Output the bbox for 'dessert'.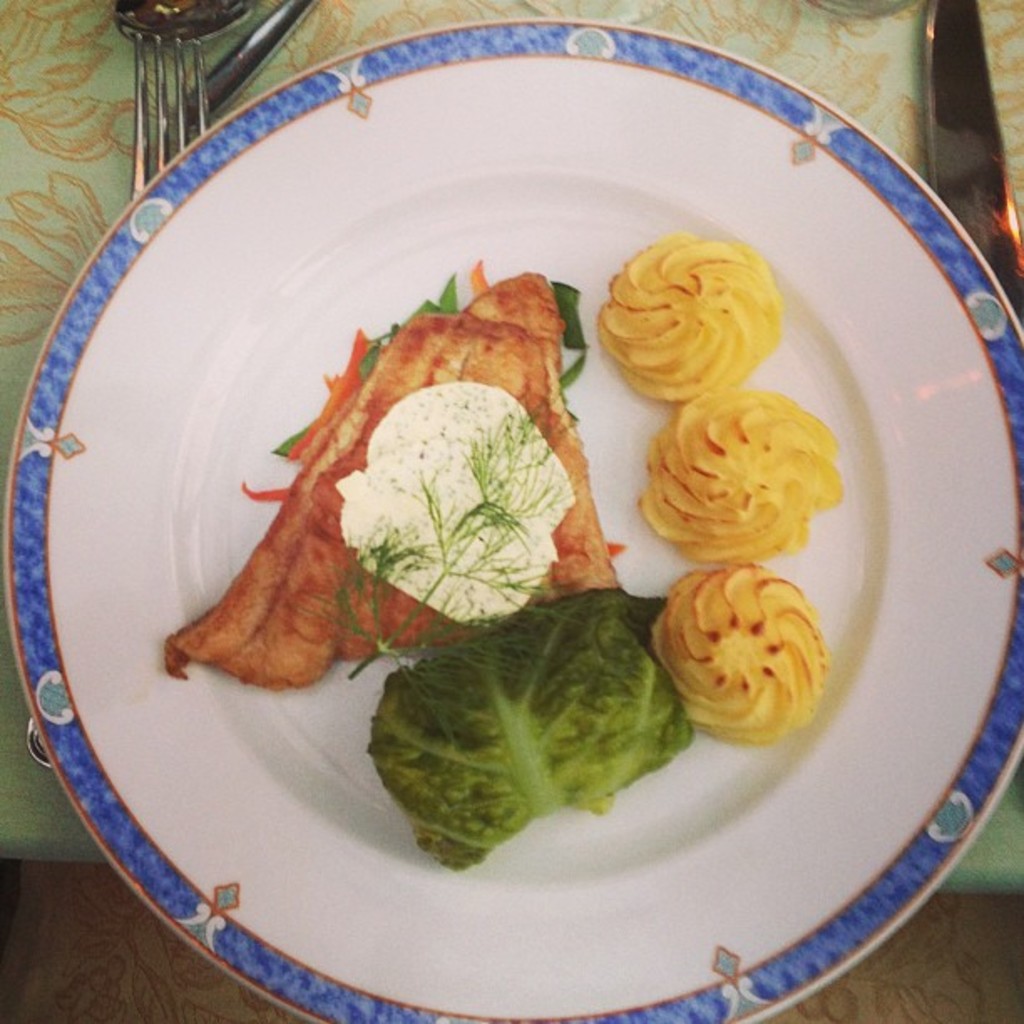
(x1=653, y1=564, x2=835, y2=745).
